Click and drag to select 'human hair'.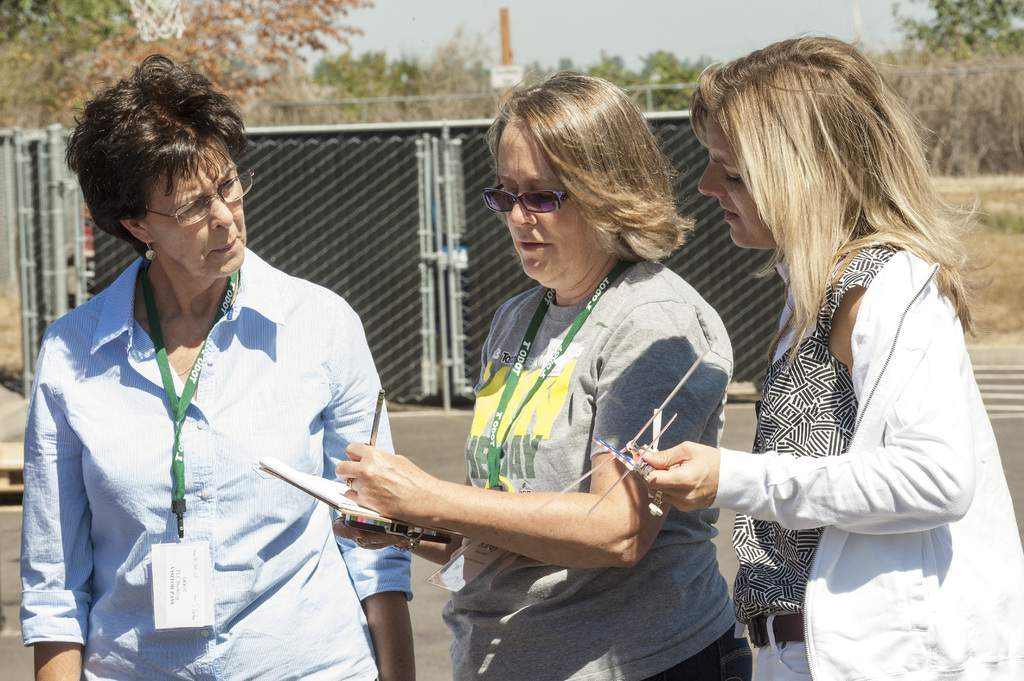
Selection: 692,28,998,373.
